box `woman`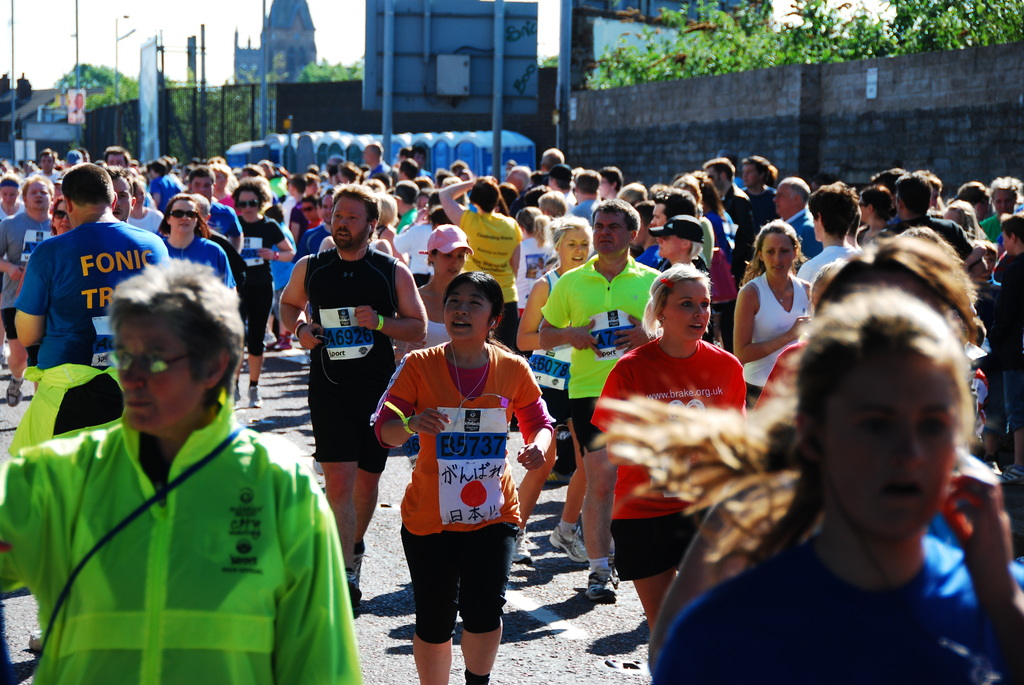
648,292,1023,684
